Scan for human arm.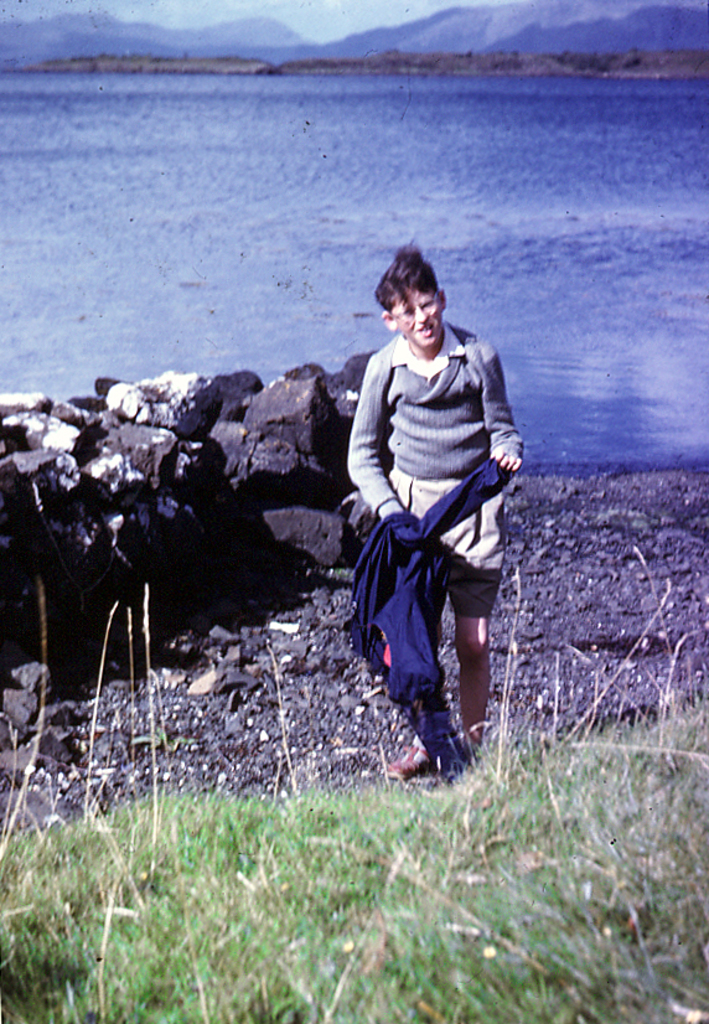
Scan result: x1=340, y1=340, x2=414, y2=533.
